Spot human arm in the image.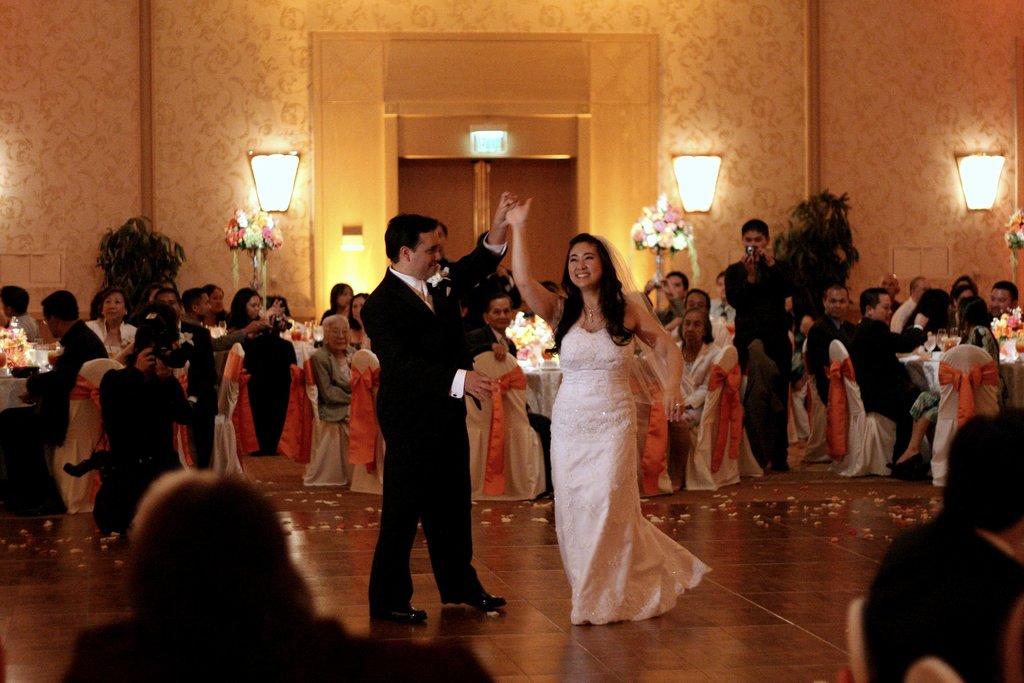
human arm found at <region>470, 323, 508, 361</region>.
